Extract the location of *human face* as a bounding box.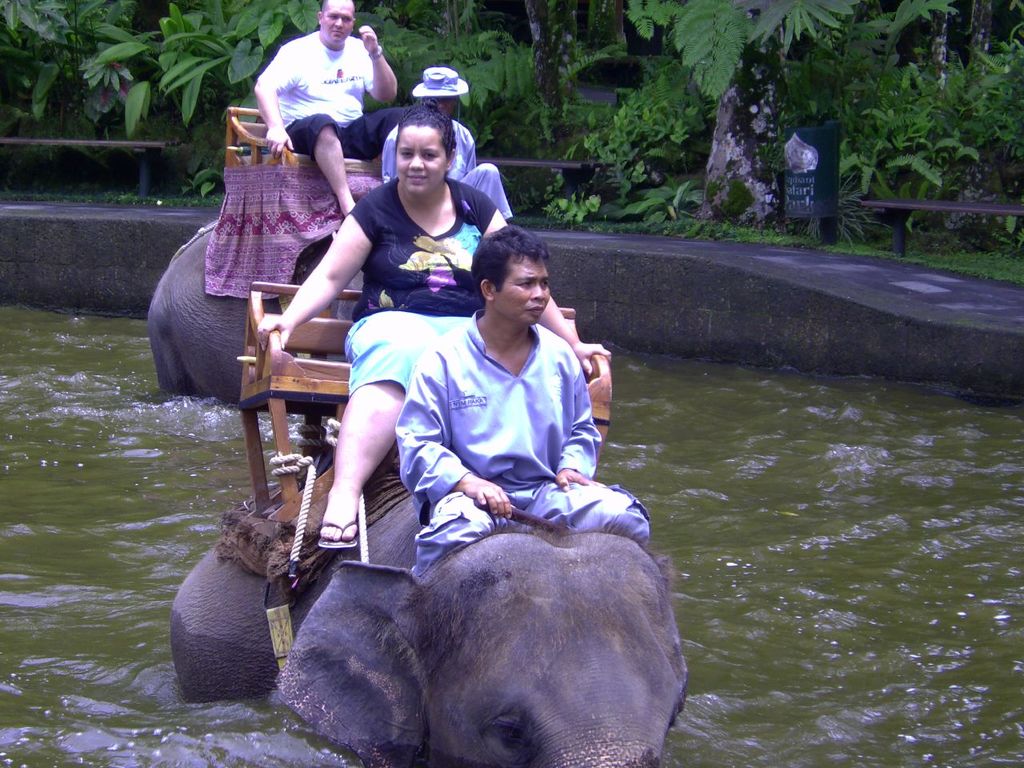
<region>321, 0, 354, 43</region>.
